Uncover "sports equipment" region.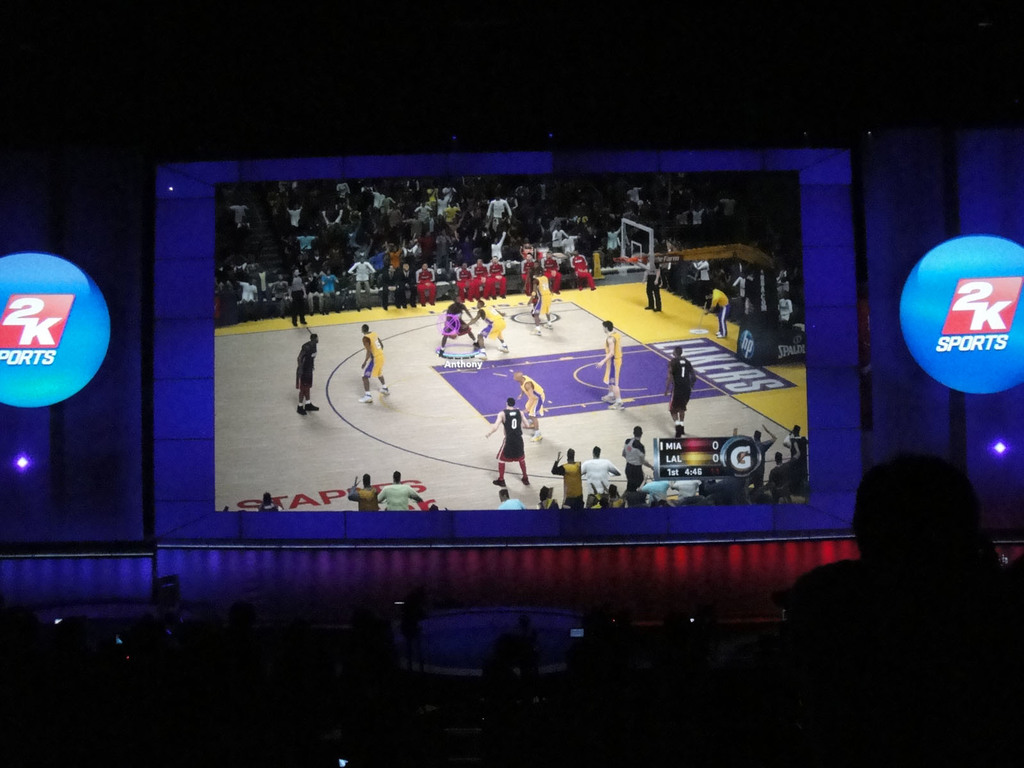
Uncovered: crop(378, 383, 388, 398).
